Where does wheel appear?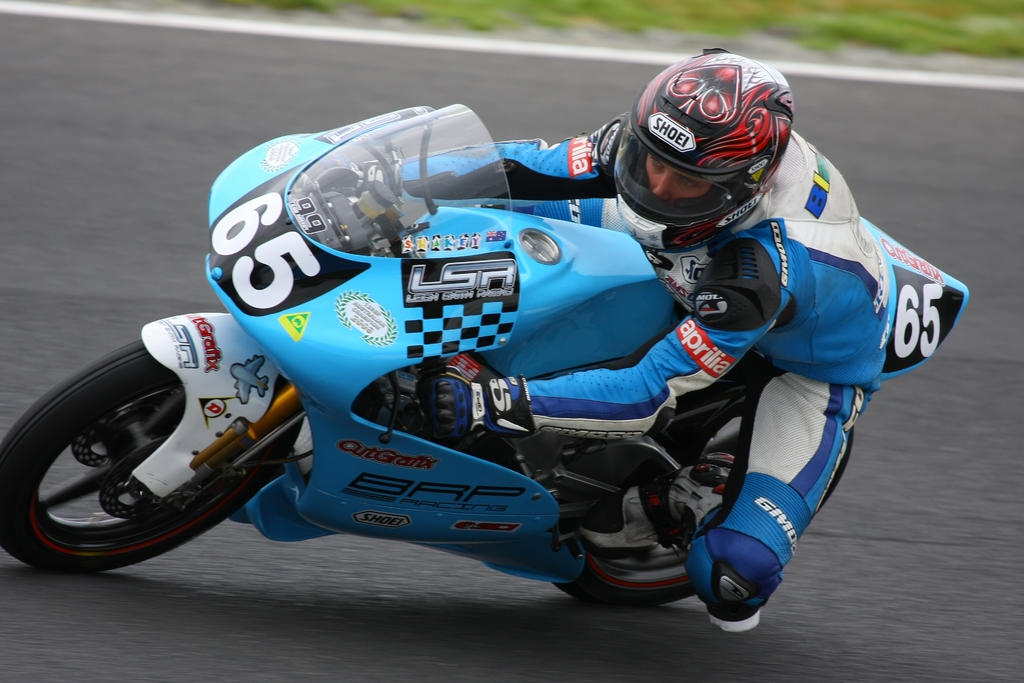
Appears at {"left": 544, "top": 378, "right": 852, "bottom": 613}.
